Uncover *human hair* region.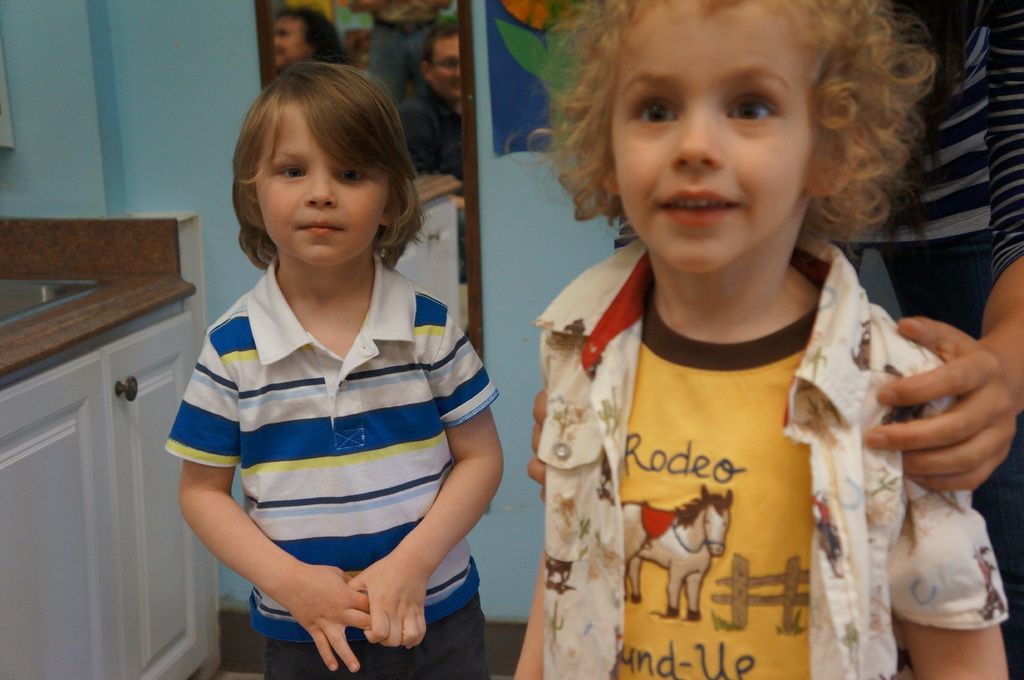
Uncovered: (left=241, top=65, right=426, bottom=251).
